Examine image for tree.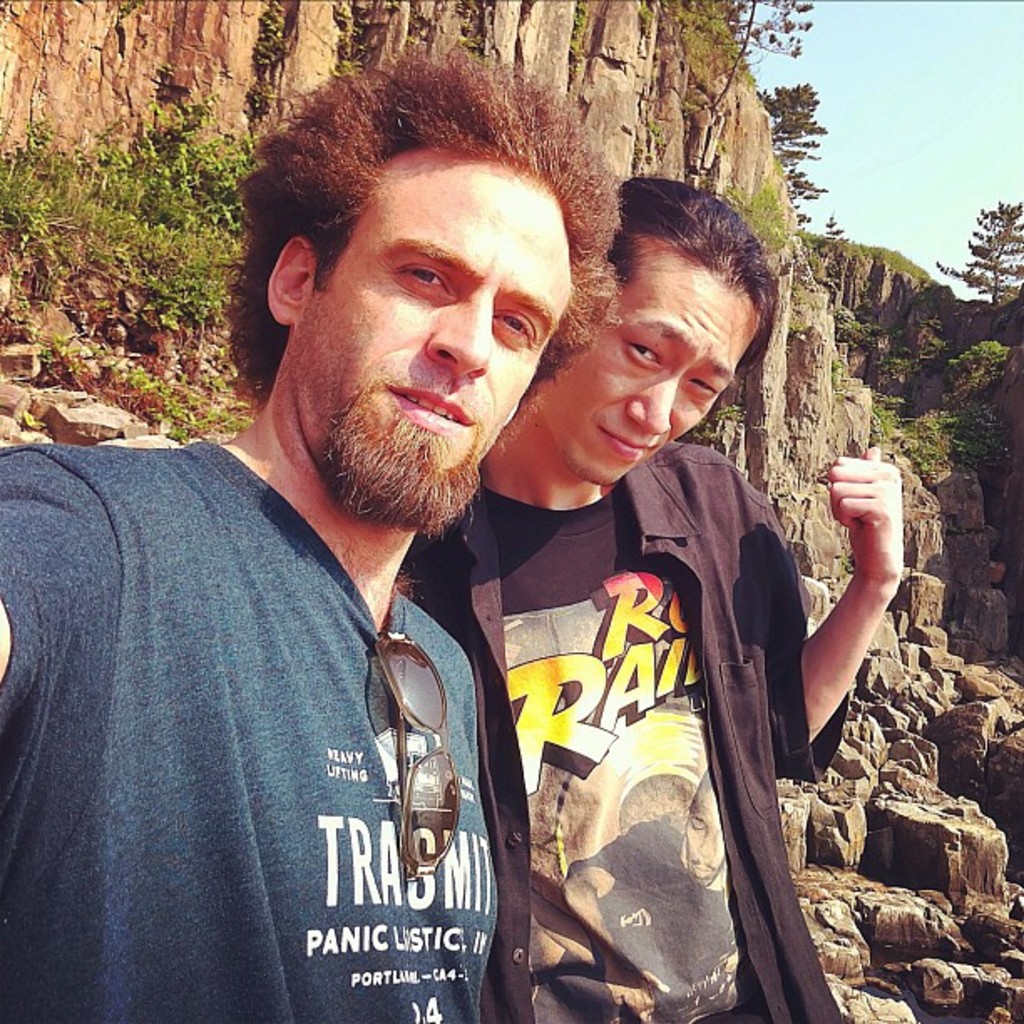
Examination result: crop(932, 194, 1022, 303).
